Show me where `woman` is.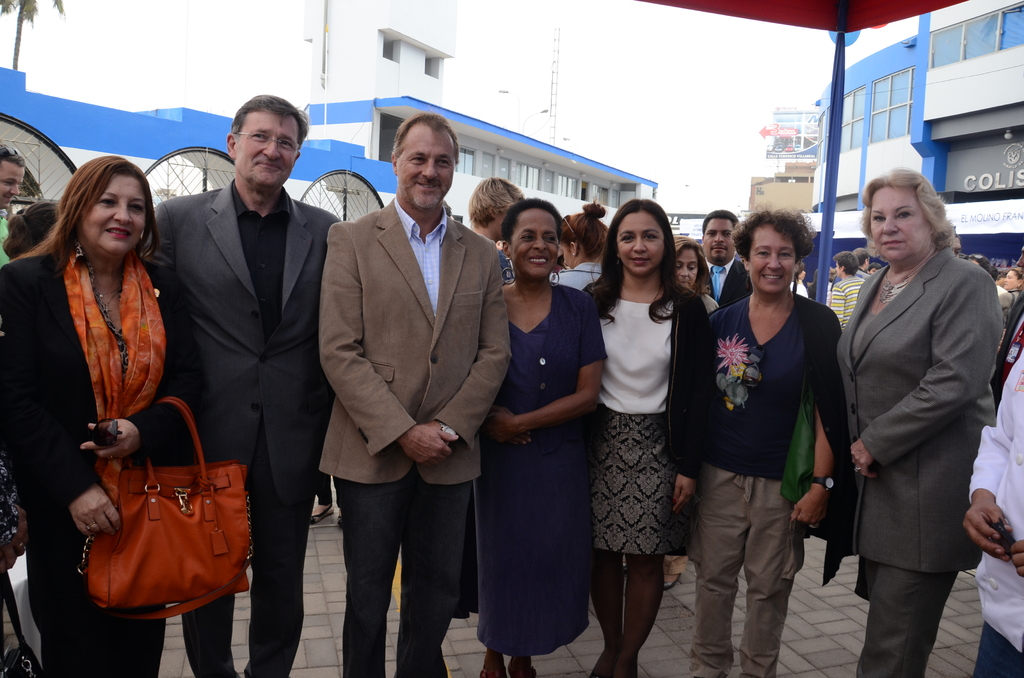
`woman` is at (x1=554, y1=198, x2=616, y2=298).
